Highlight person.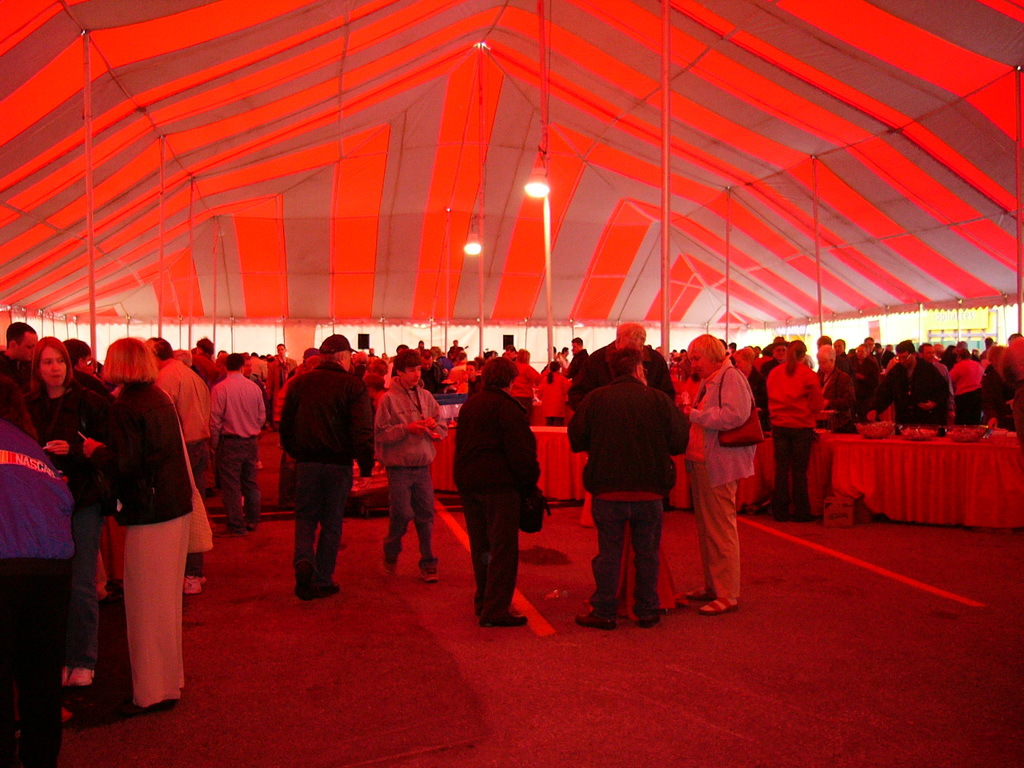
Highlighted region: <box>41,338,197,710</box>.
